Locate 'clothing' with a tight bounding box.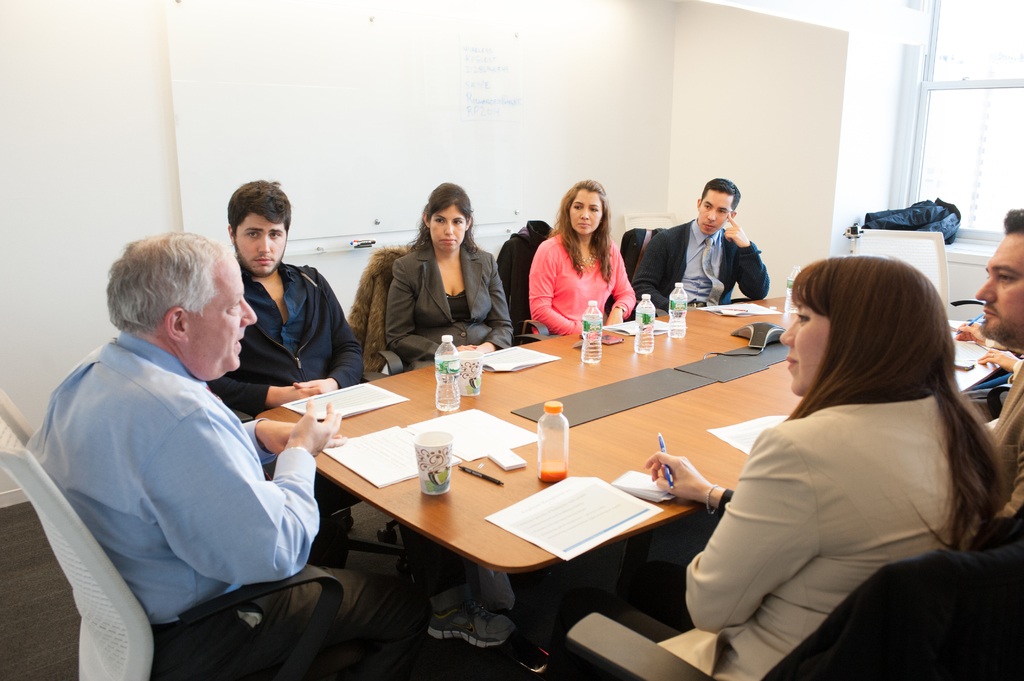
crop(630, 220, 775, 314).
